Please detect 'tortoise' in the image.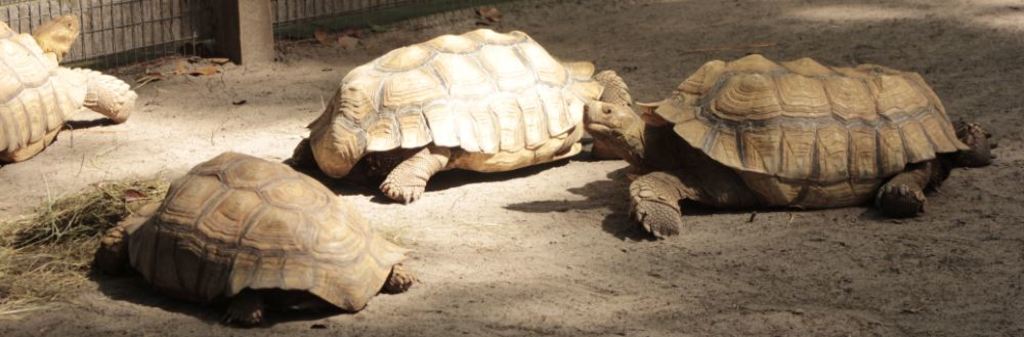
box(0, 7, 134, 161).
